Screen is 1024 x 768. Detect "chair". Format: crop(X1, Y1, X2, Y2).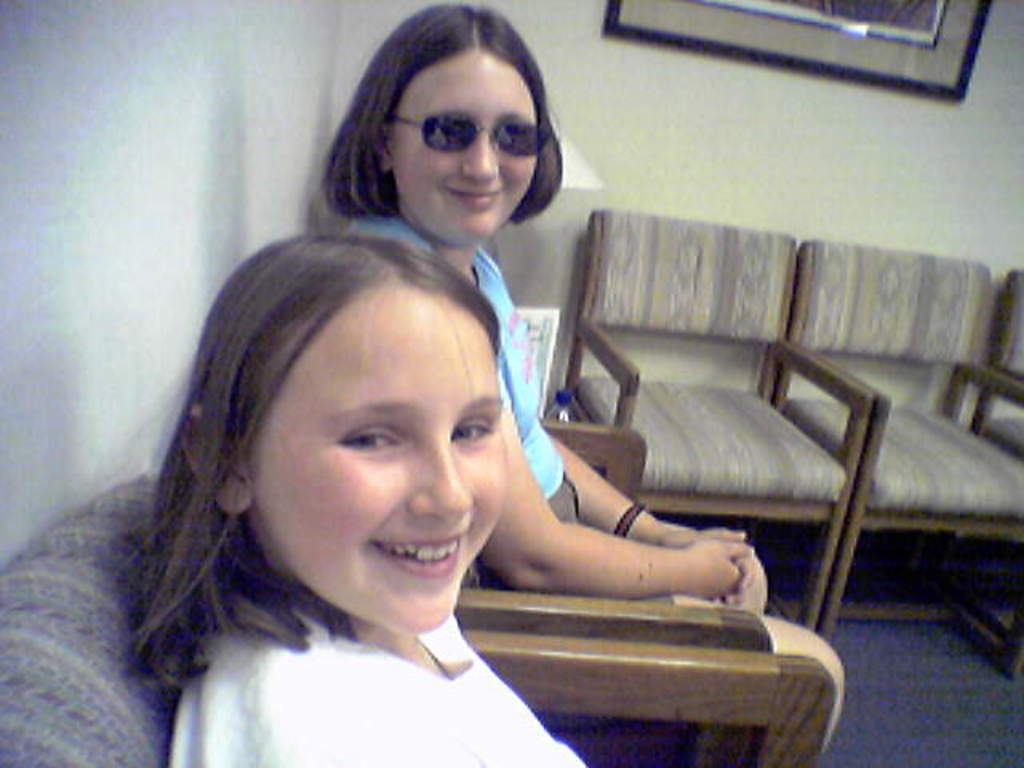
crop(0, 472, 843, 766).
